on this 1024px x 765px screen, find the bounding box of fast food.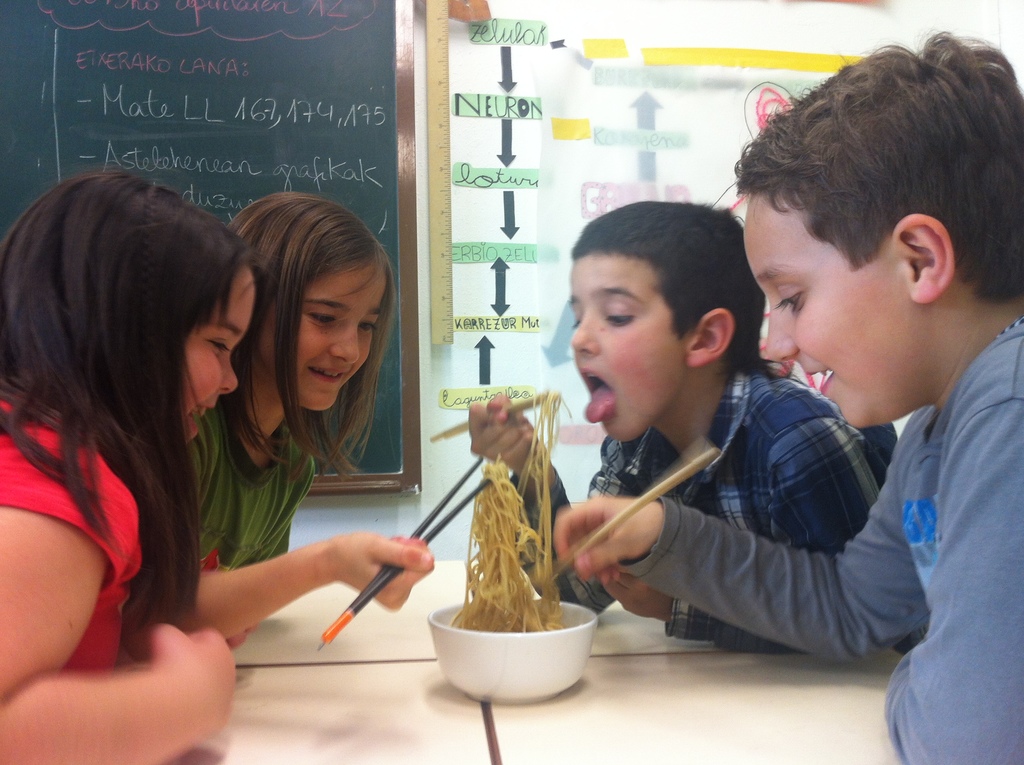
Bounding box: bbox=[451, 391, 572, 631].
